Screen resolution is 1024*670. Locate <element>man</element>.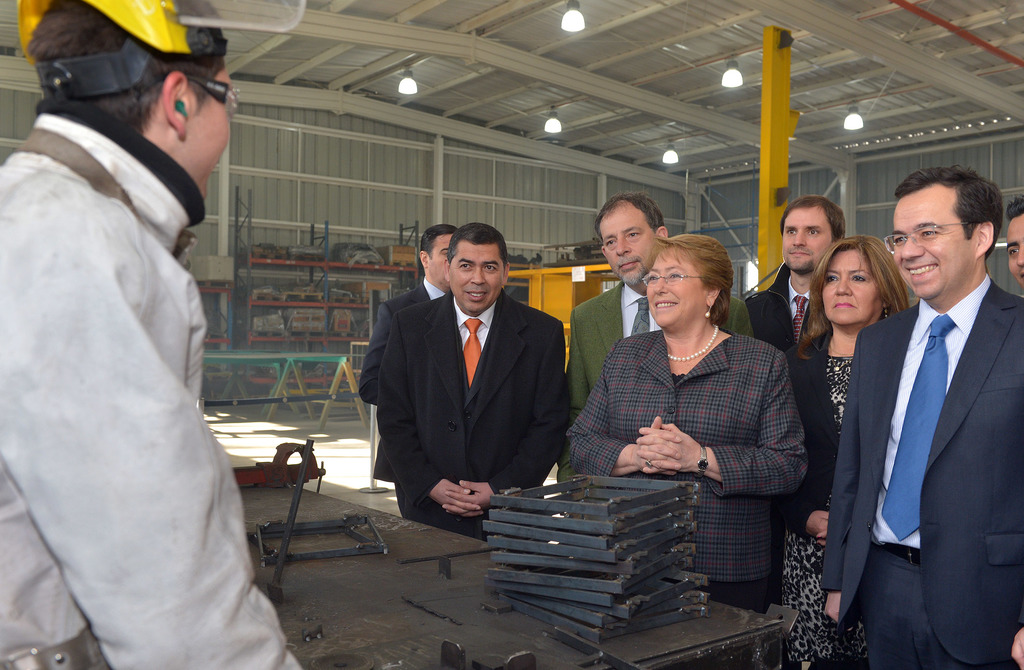
350, 230, 477, 493.
